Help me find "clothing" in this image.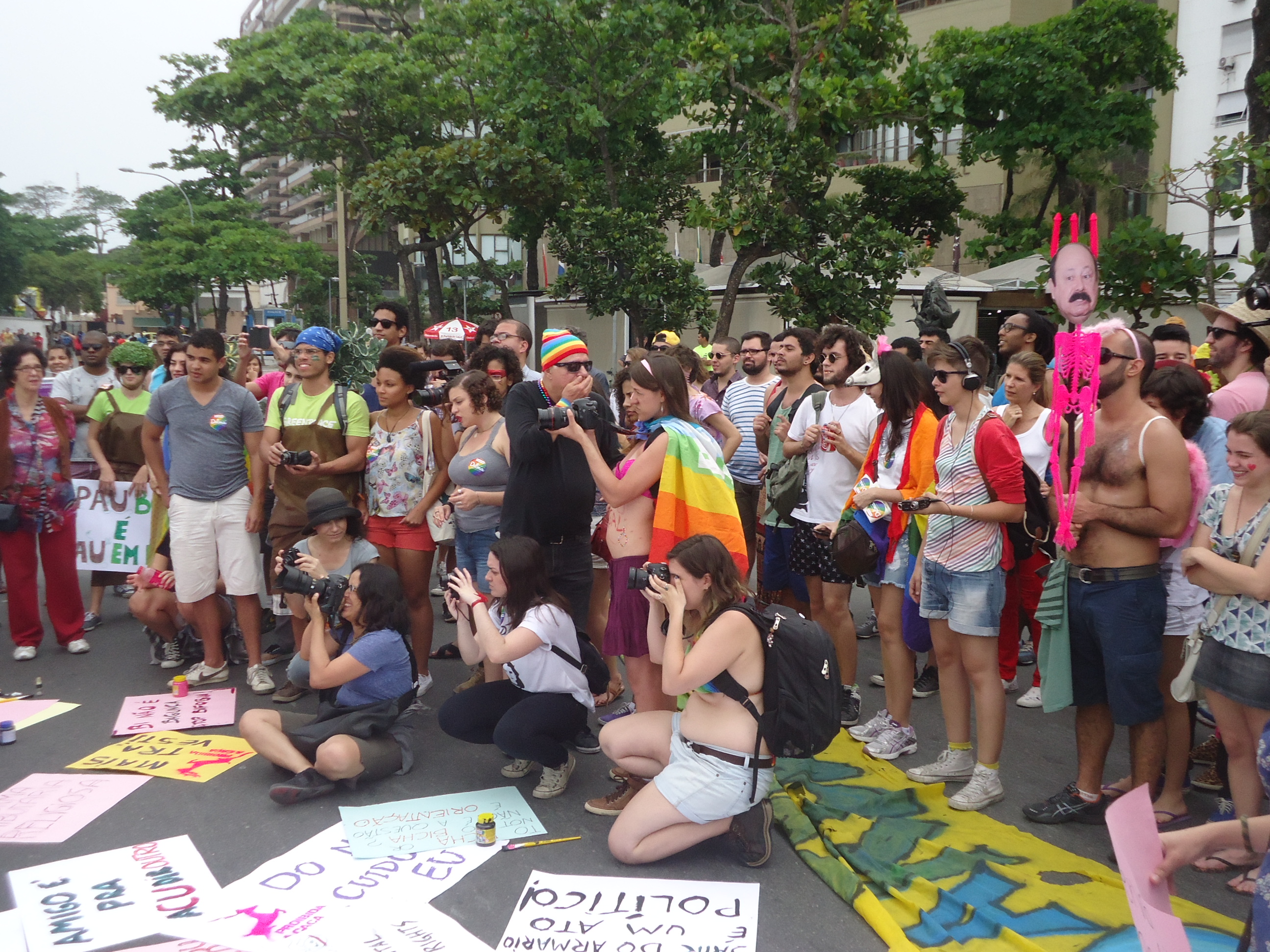
Found it: [left=510, top=277, right=570, bottom=355].
